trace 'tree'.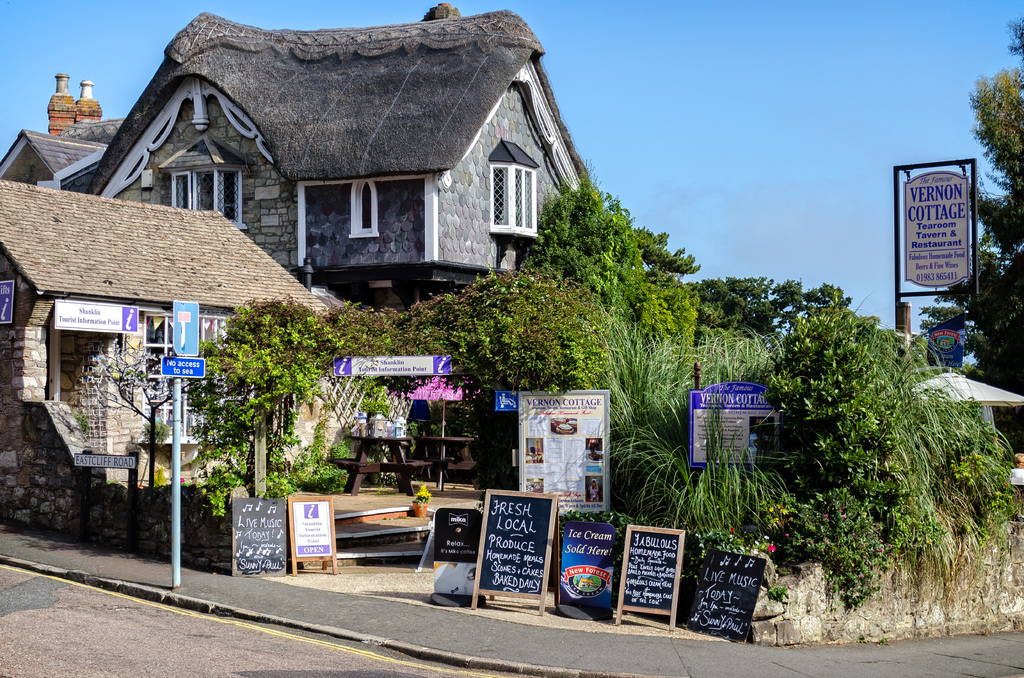
Traced to 514:155:708:347.
